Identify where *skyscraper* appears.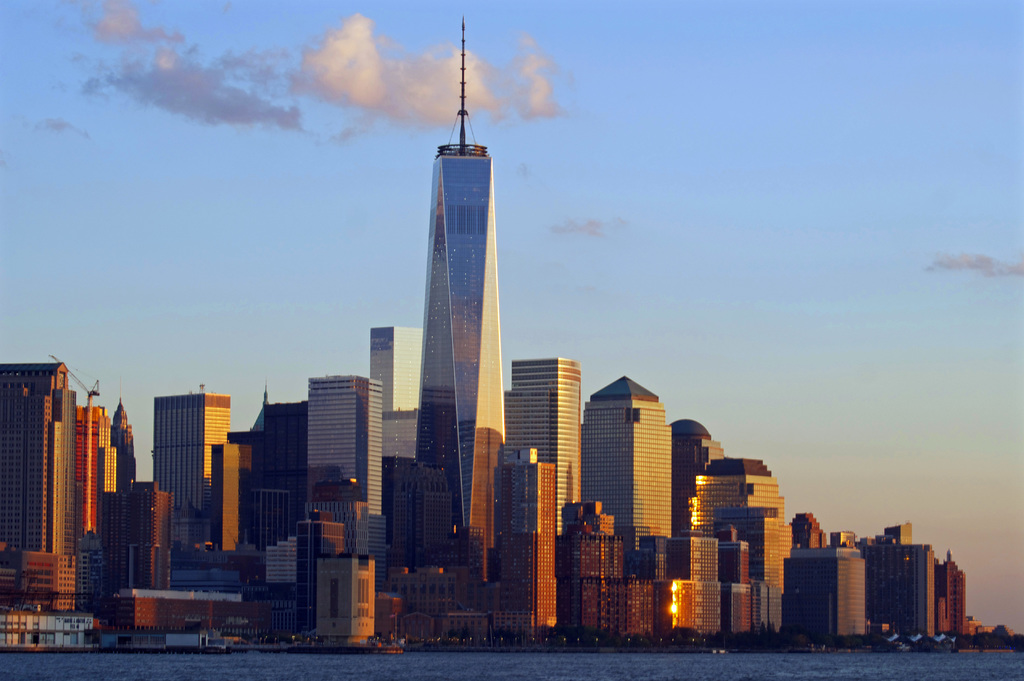
Appears at bbox(66, 397, 116, 554).
